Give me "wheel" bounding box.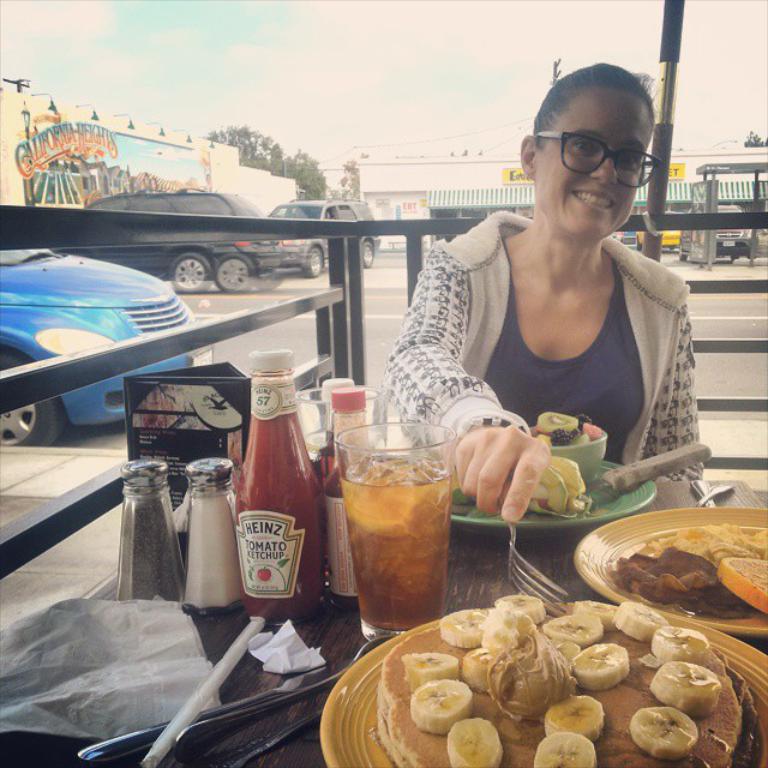
(727, 250, 742, 263).
